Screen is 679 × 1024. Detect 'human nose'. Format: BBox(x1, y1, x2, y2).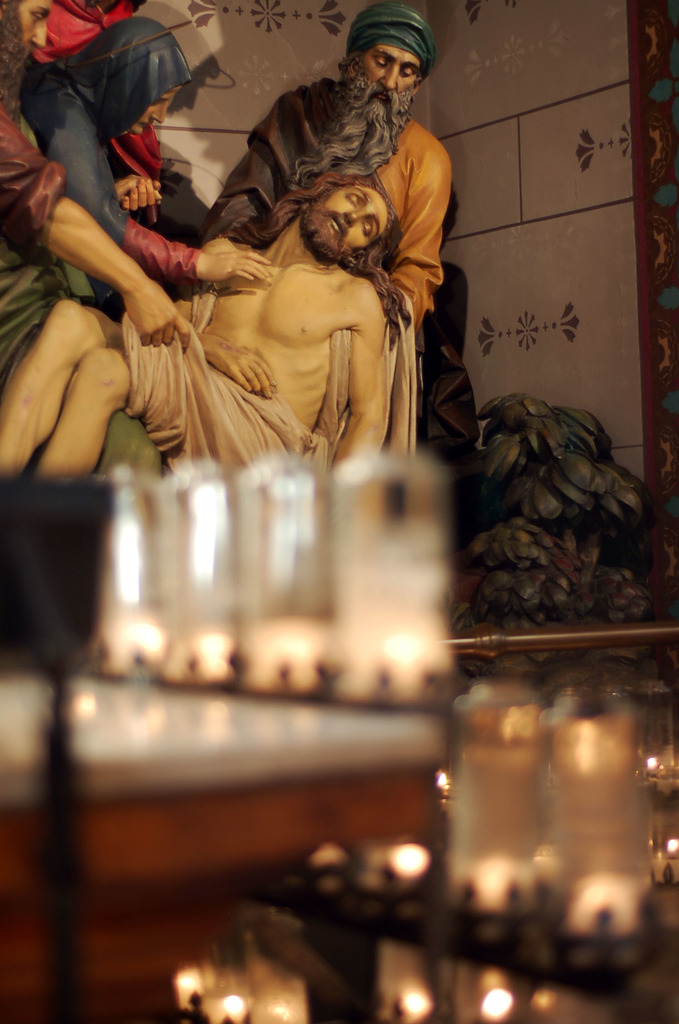
BBox(380, 59, 400, 90).
